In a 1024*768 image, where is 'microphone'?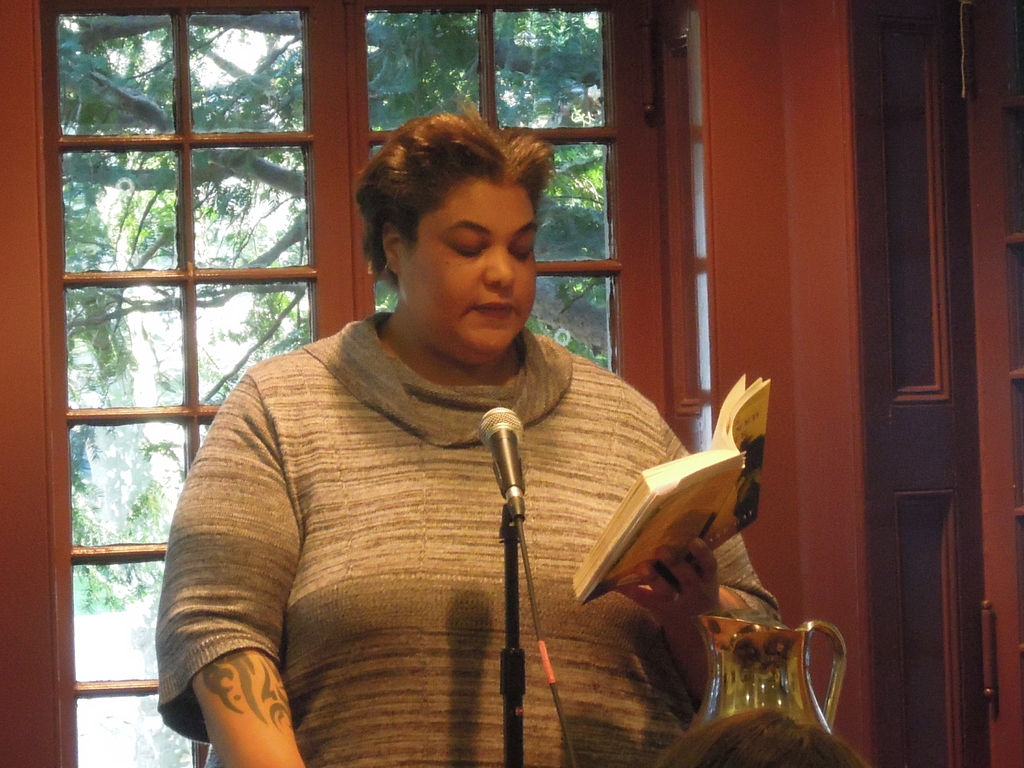
(480,406,524,494).
